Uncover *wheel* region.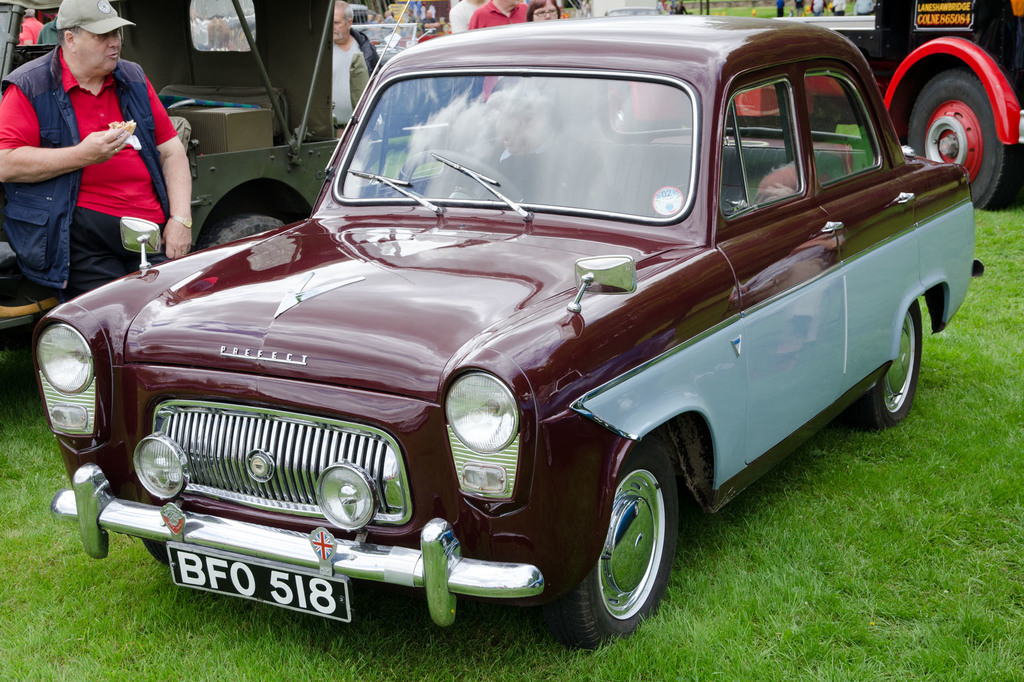
Uncovered: 531/445/687/659.
